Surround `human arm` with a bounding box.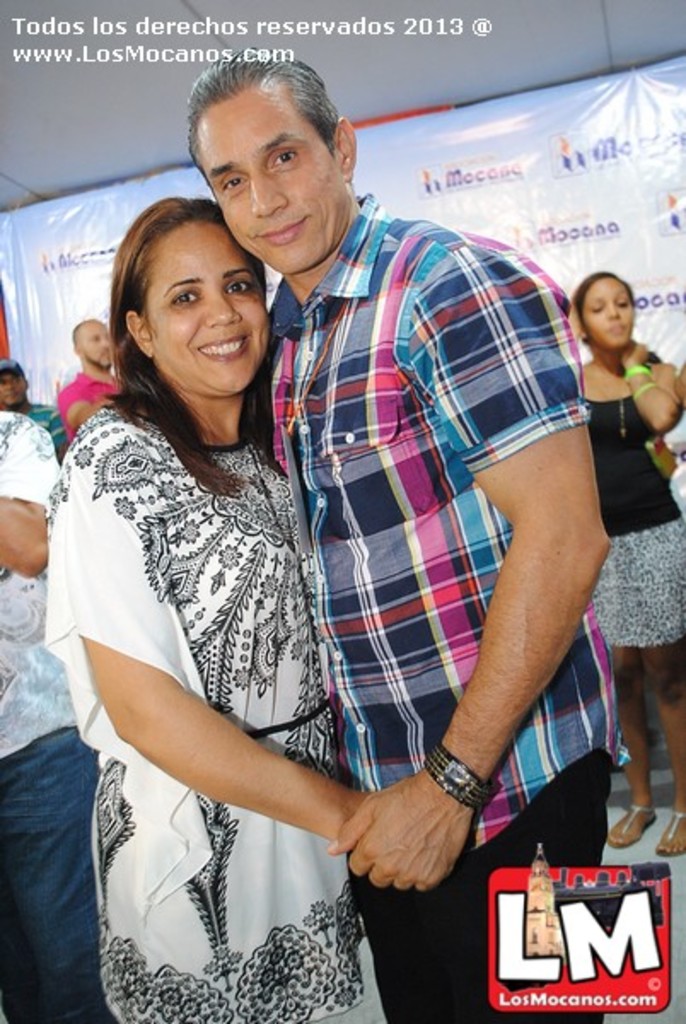
bbox=(609, 333, 681, 430).
